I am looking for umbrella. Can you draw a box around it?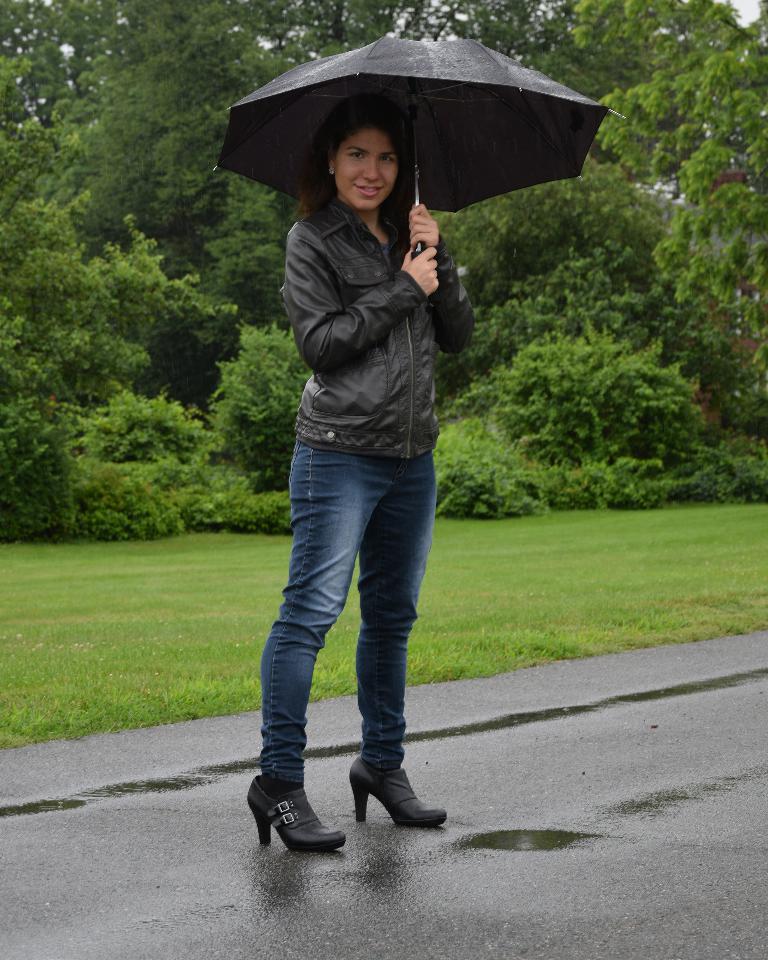
Sure, the bounding box is (left=217, top=35, right=625, bottom=253).
